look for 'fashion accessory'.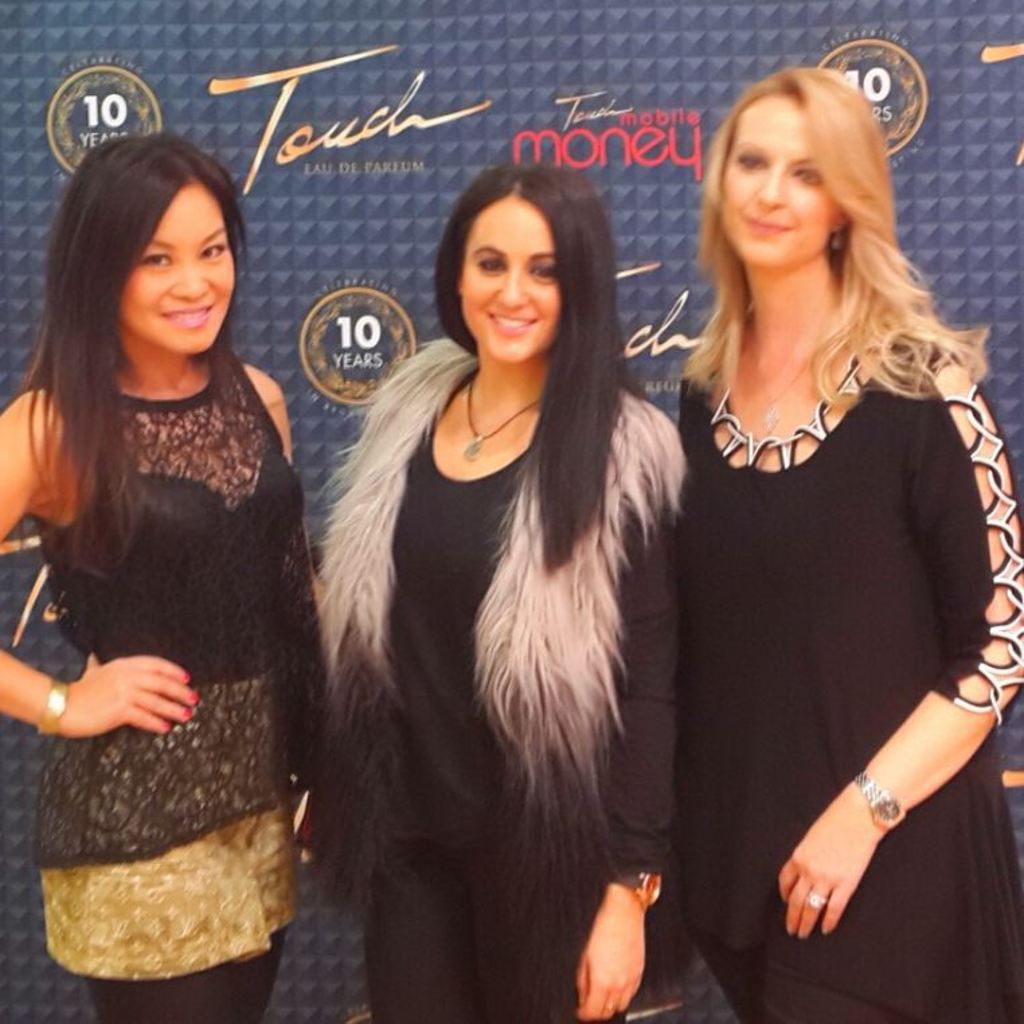
Found: Rect(302, 335, 696, 1023).
